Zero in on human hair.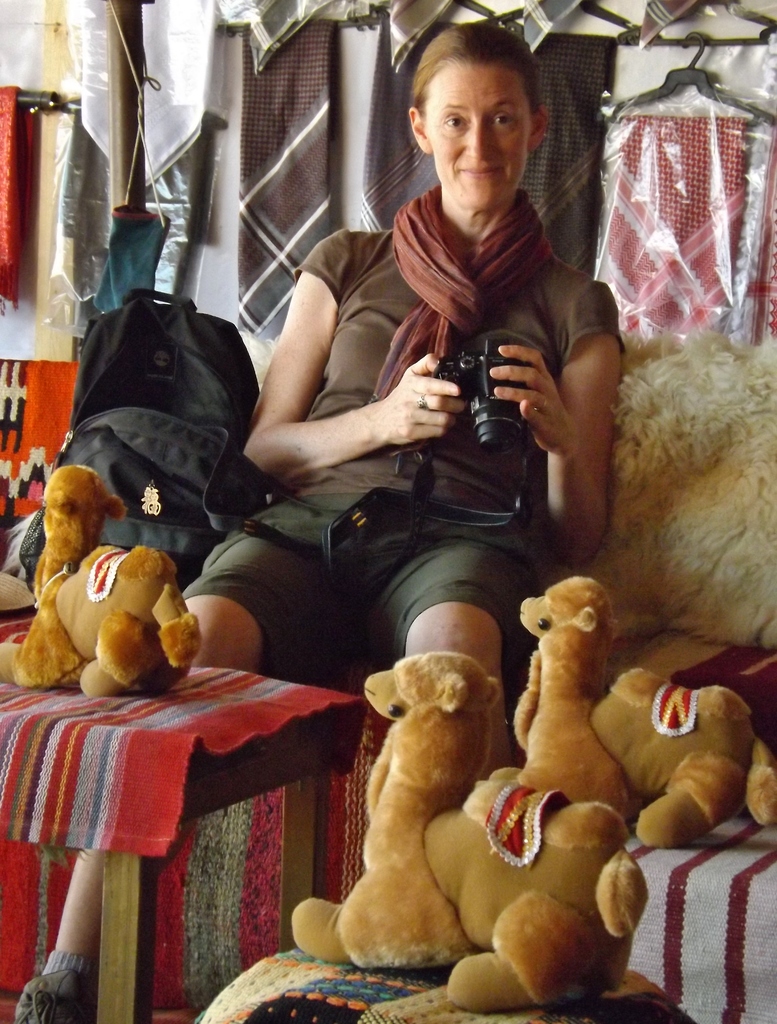
Zeroed in: [407, 12, 545, 121].
